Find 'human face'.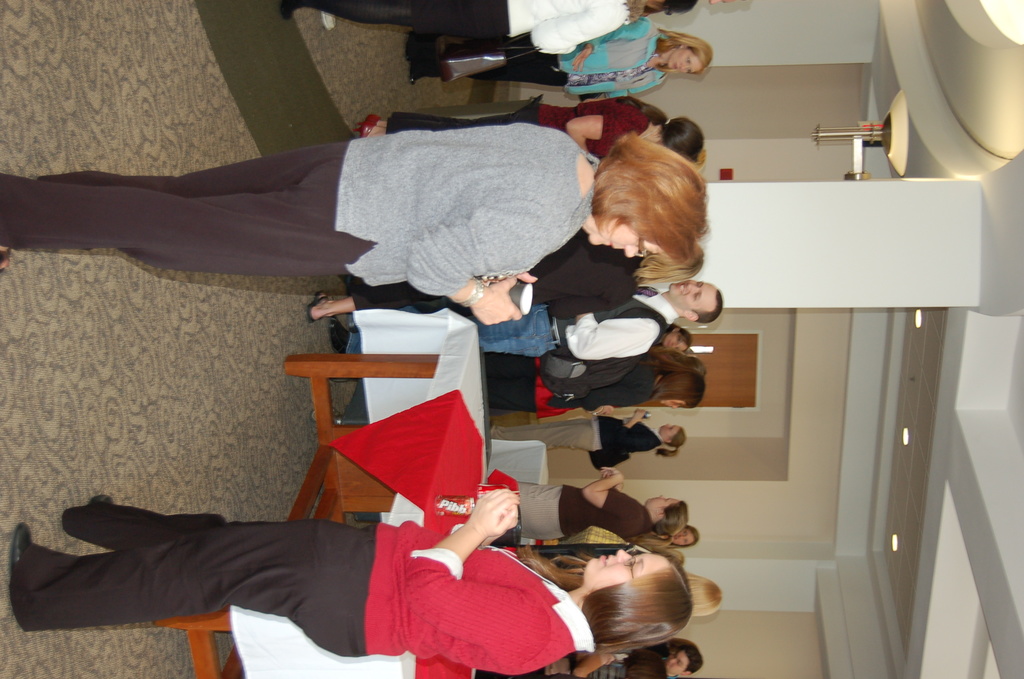
[x1=668, y1=47, x2=698, y2=74].
